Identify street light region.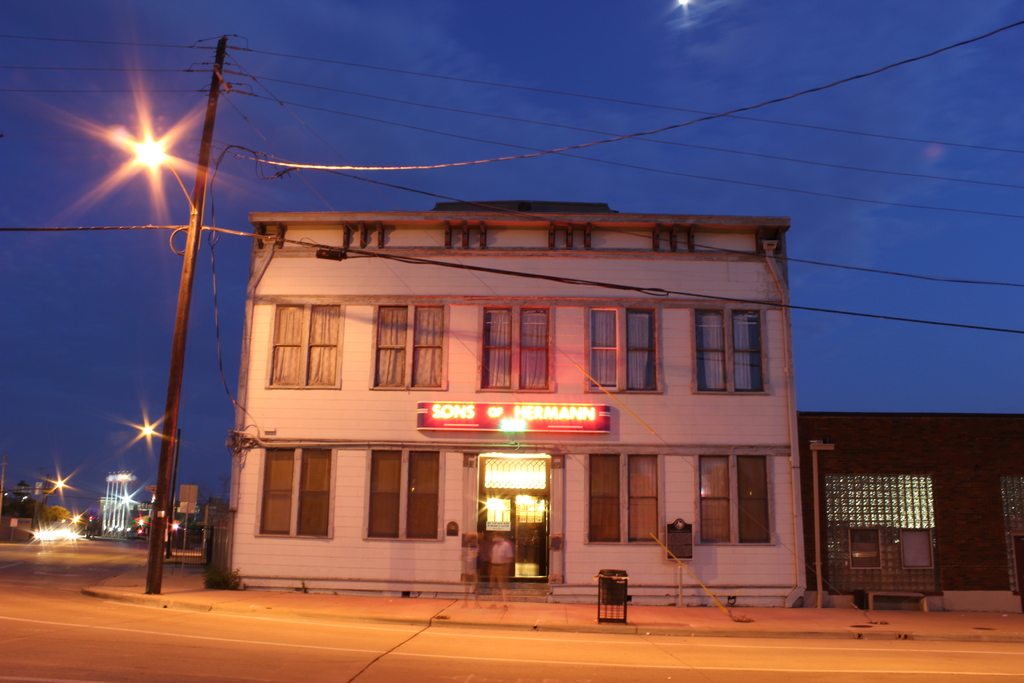
Region: bbox=(807, 441, 837, 609).
